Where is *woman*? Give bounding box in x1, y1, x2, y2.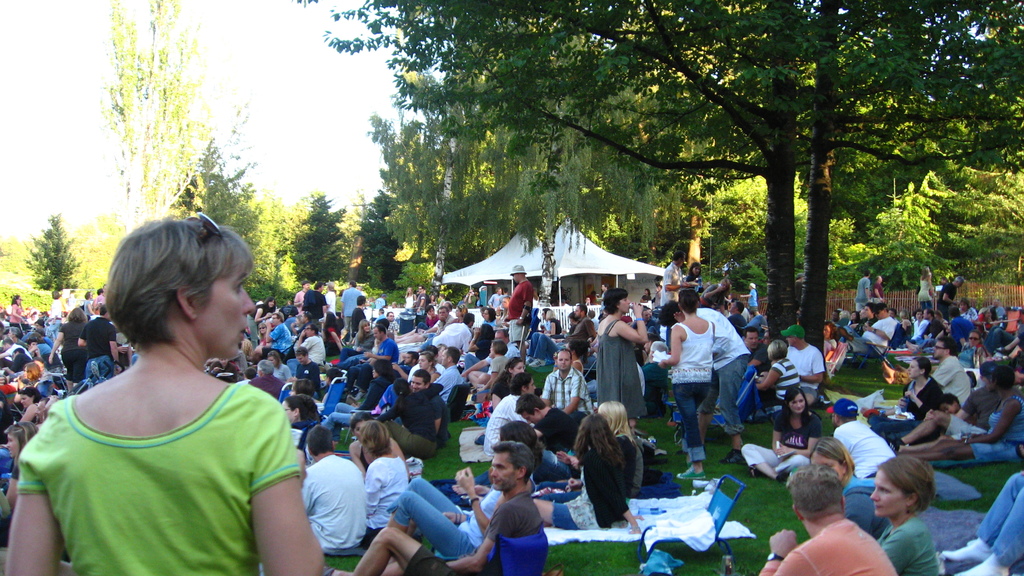
883, 332, 991, 383.
